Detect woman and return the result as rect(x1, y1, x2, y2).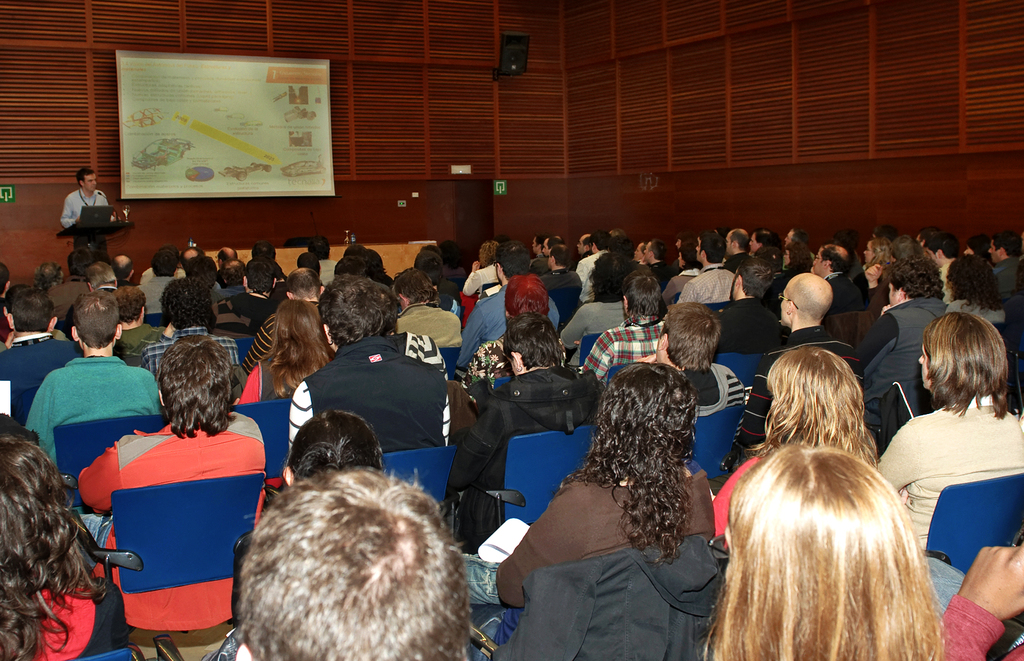
rect(238, 298, 336, 406).
